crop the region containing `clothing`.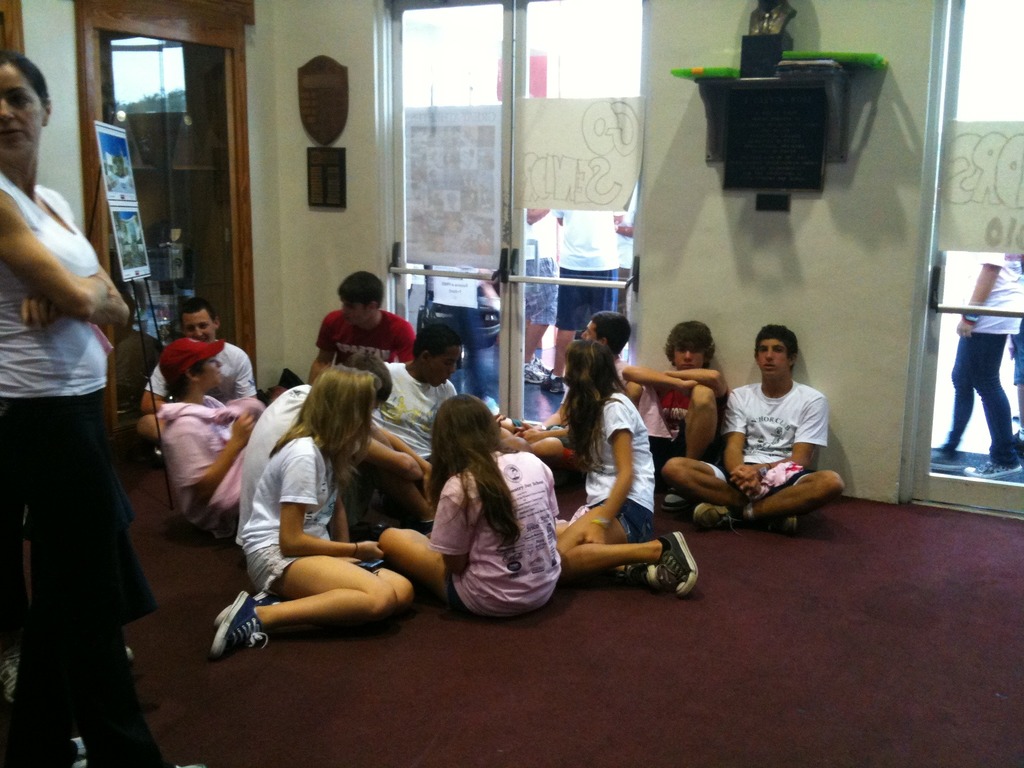
Crop region: 426/452/556/618.
